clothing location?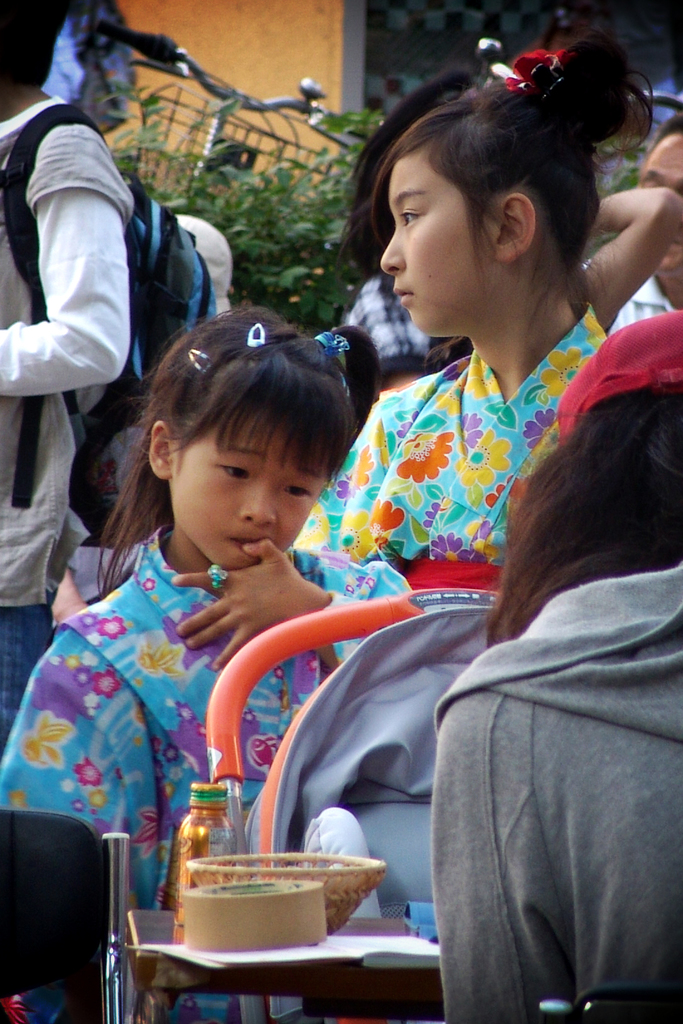
pyautogui.locateOnScreen(334, 273, 440, 356)
